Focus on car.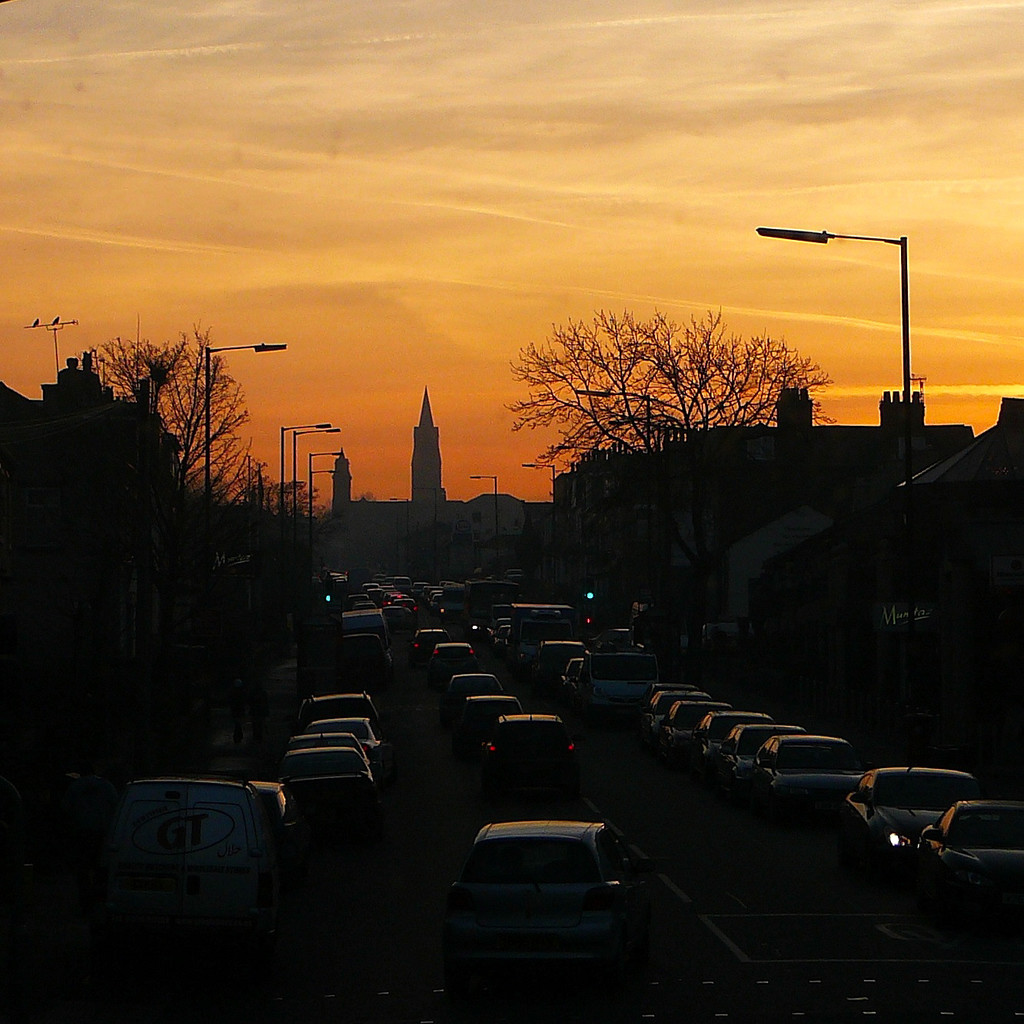
Focused at 256/739/375/811.
